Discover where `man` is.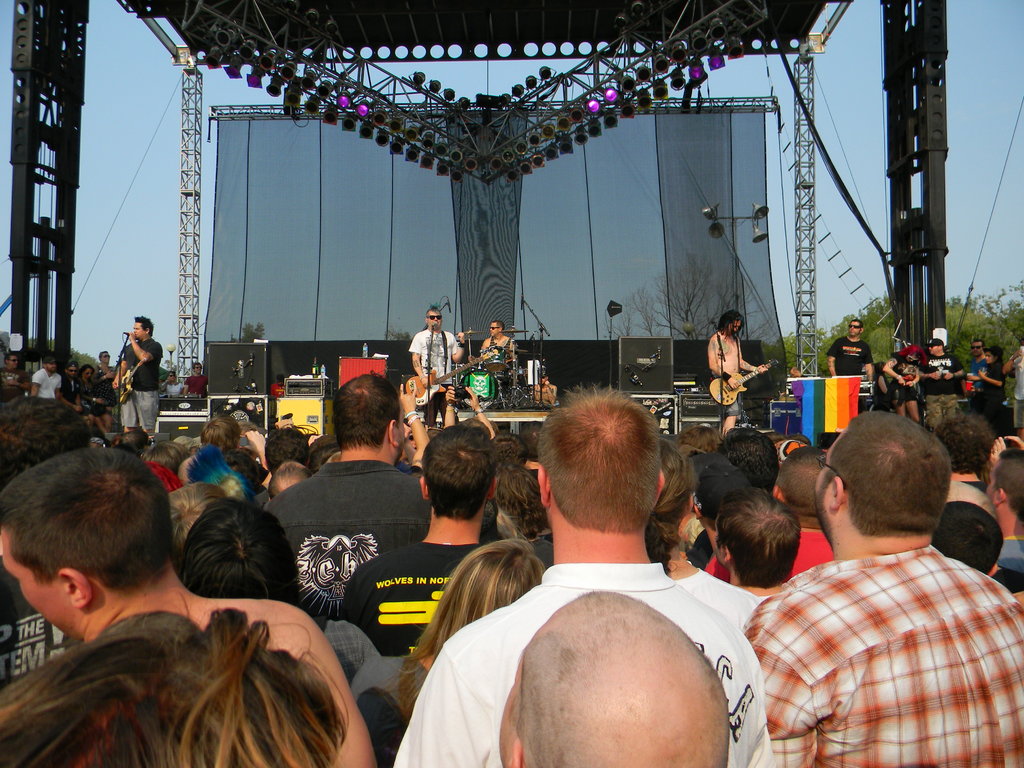
Discovered at [x1=408, y1=309, x2=467, y2=417].
